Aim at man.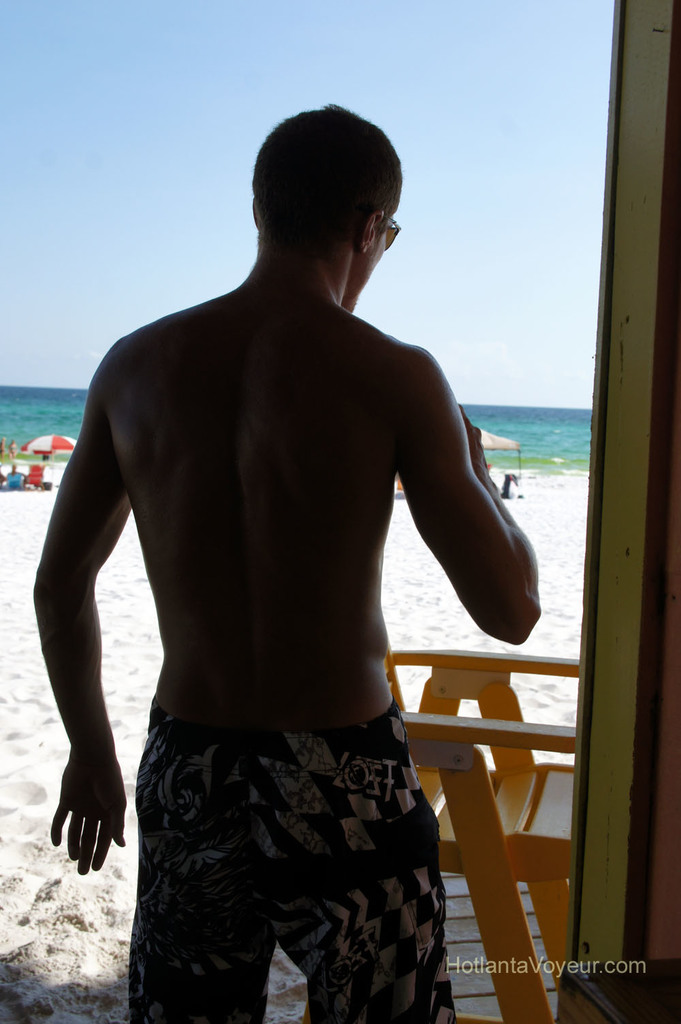
Aimed at 47:127:536:958.
